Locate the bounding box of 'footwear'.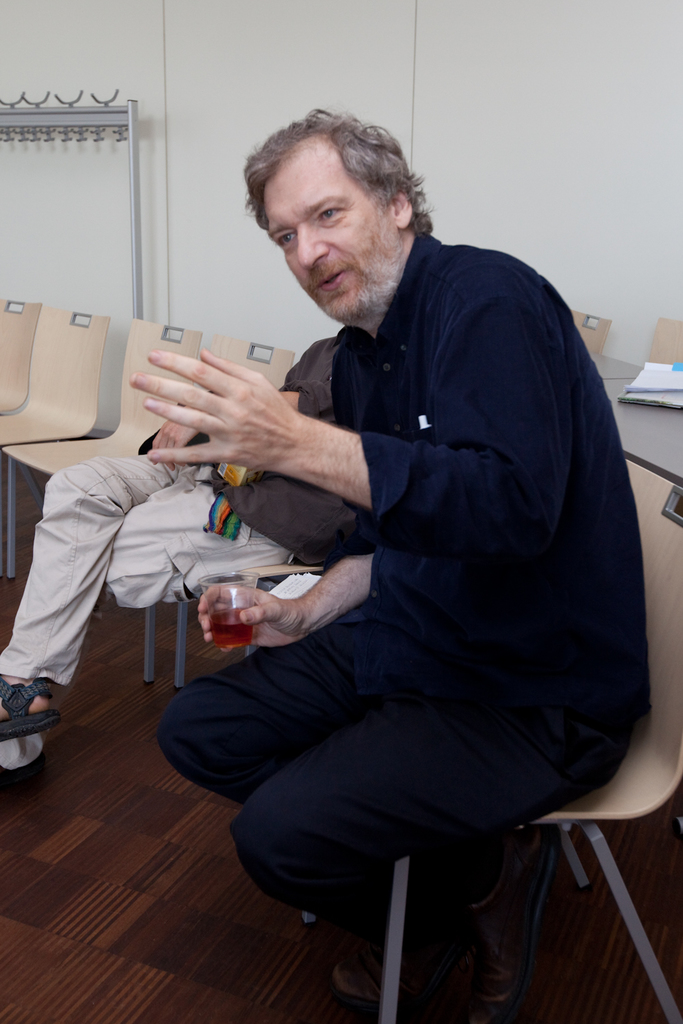
Bounding box: <box>329,944,520,1007</box>.
